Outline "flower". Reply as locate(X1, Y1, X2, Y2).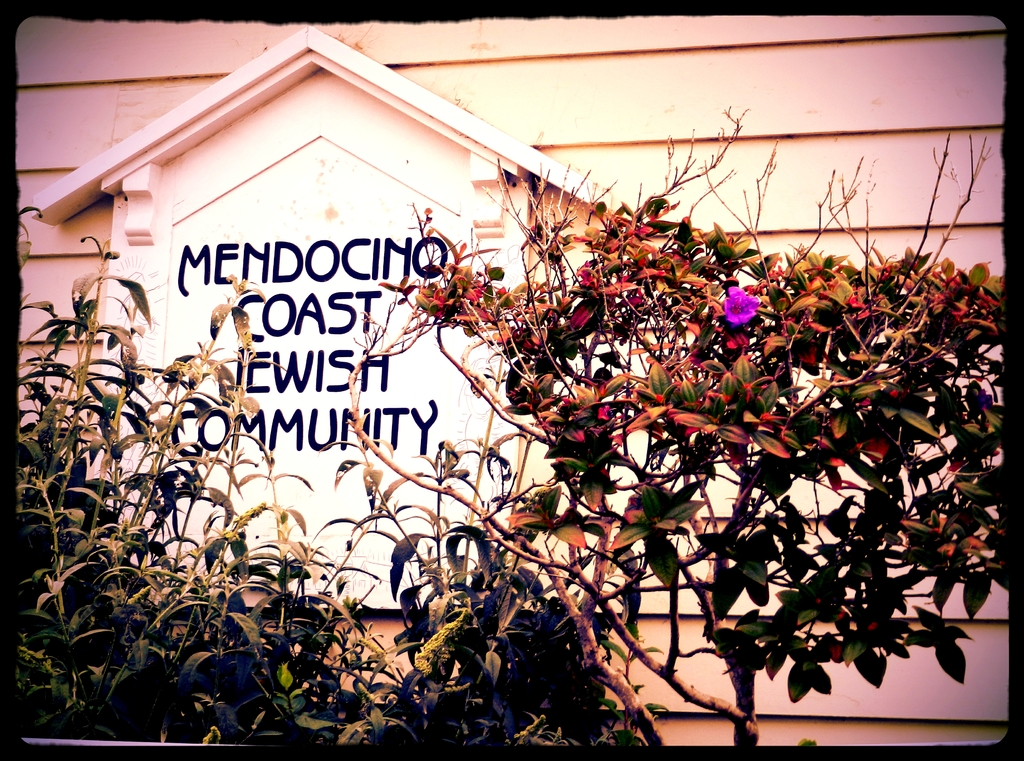
locate(719, 281, 765, 334).
